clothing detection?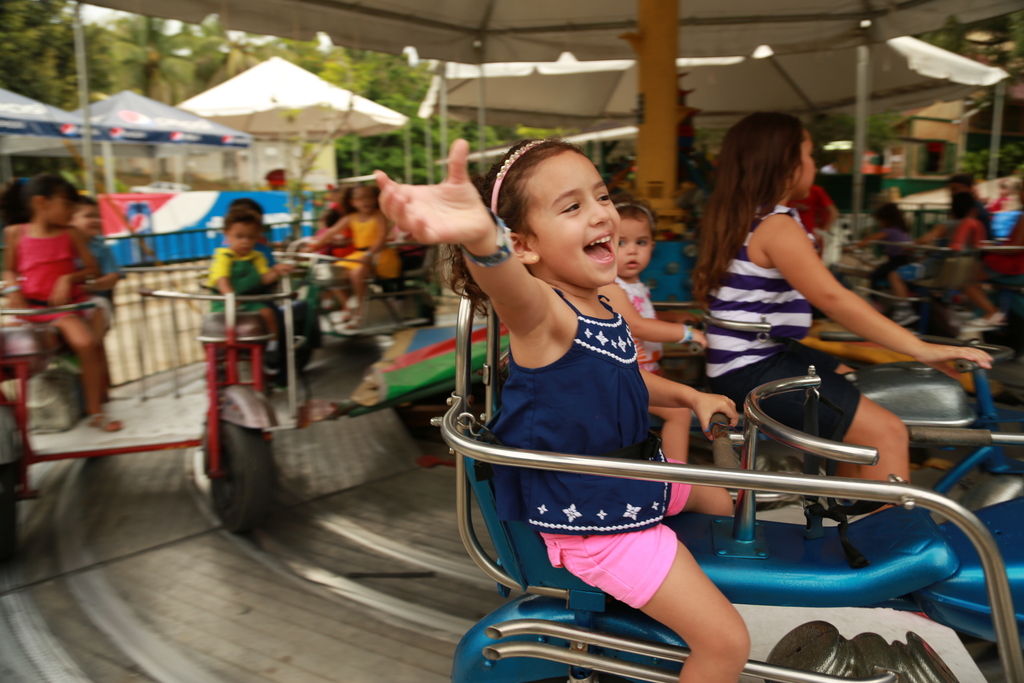
925/212/996/302
